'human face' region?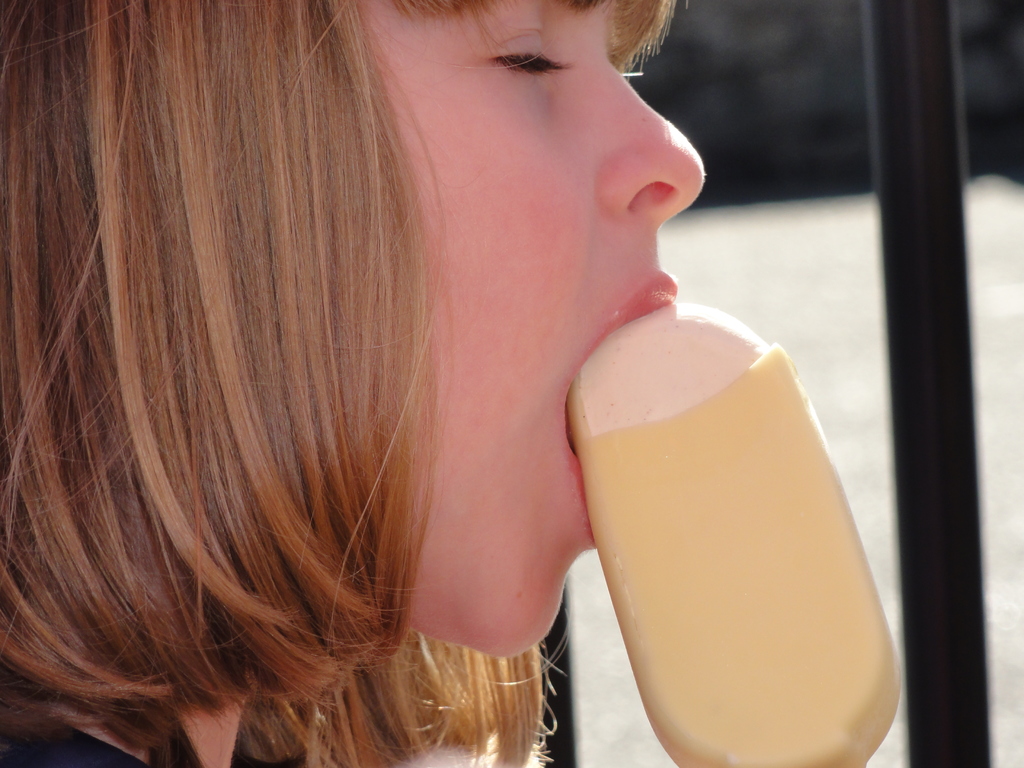
376,0,705,662
